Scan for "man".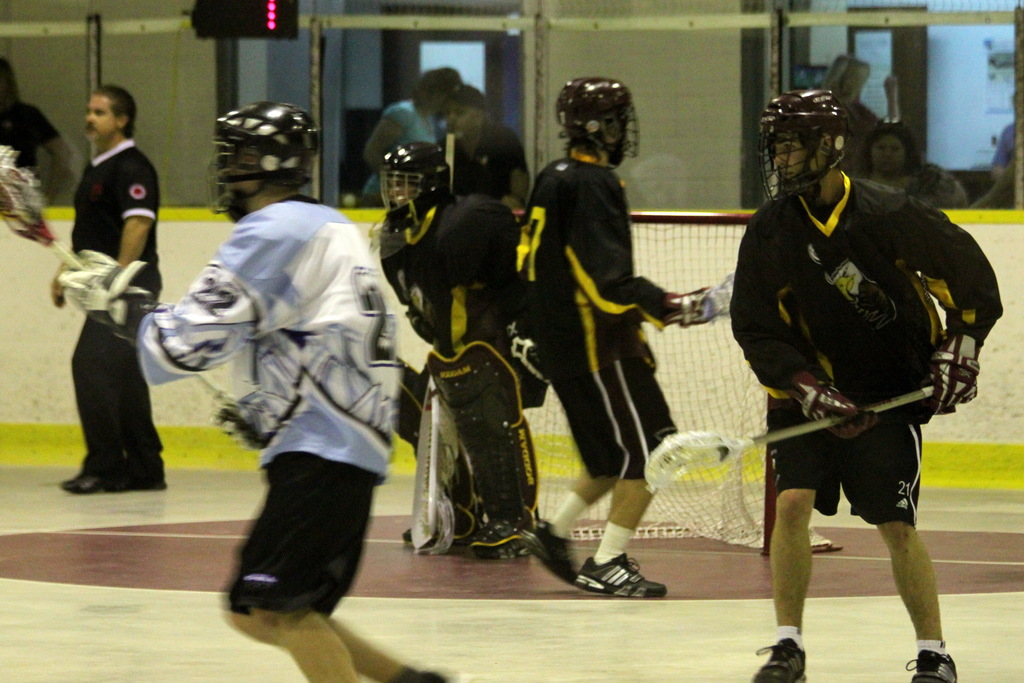
Scan result: {"left": 56, "top": 101, "right": 454, "bottom": 682}.
